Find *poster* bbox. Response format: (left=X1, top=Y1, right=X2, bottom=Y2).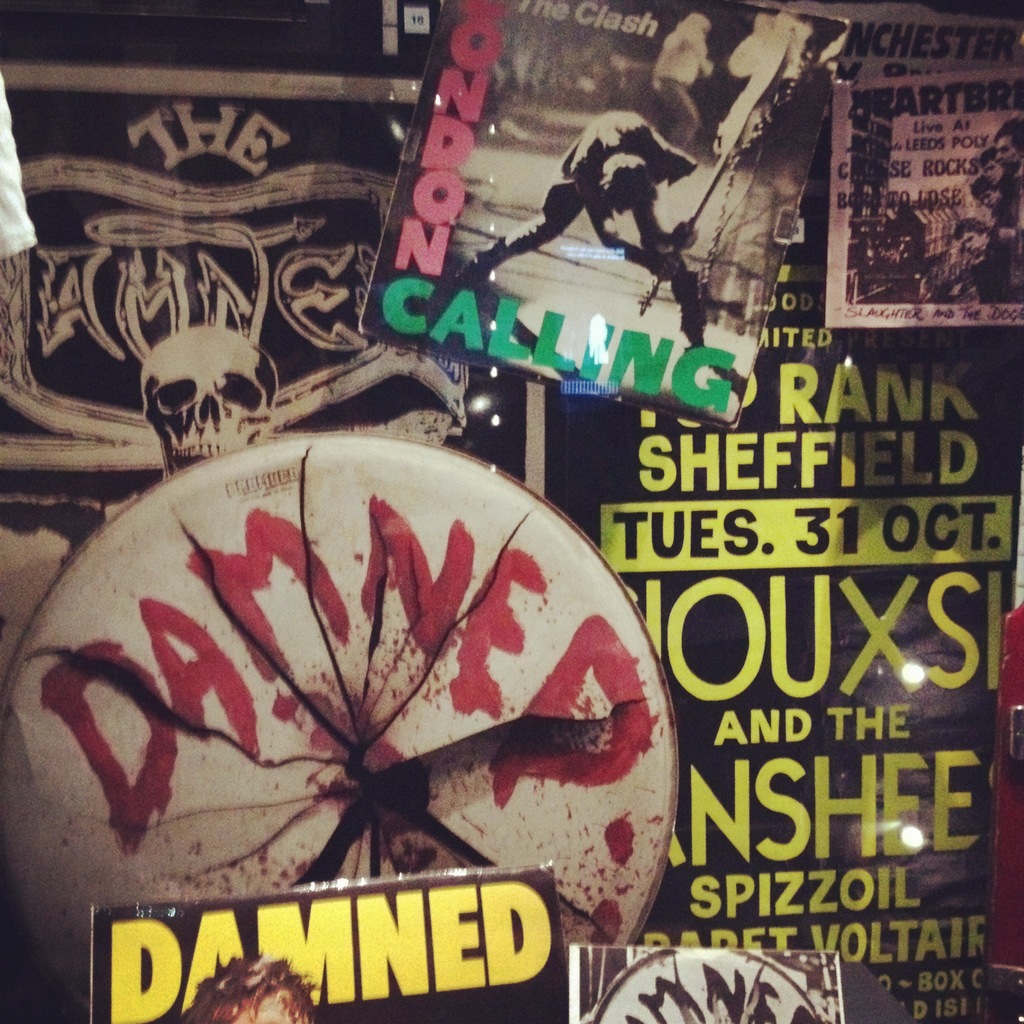
(left=0, top=0, right=1023, bottom=1023).
